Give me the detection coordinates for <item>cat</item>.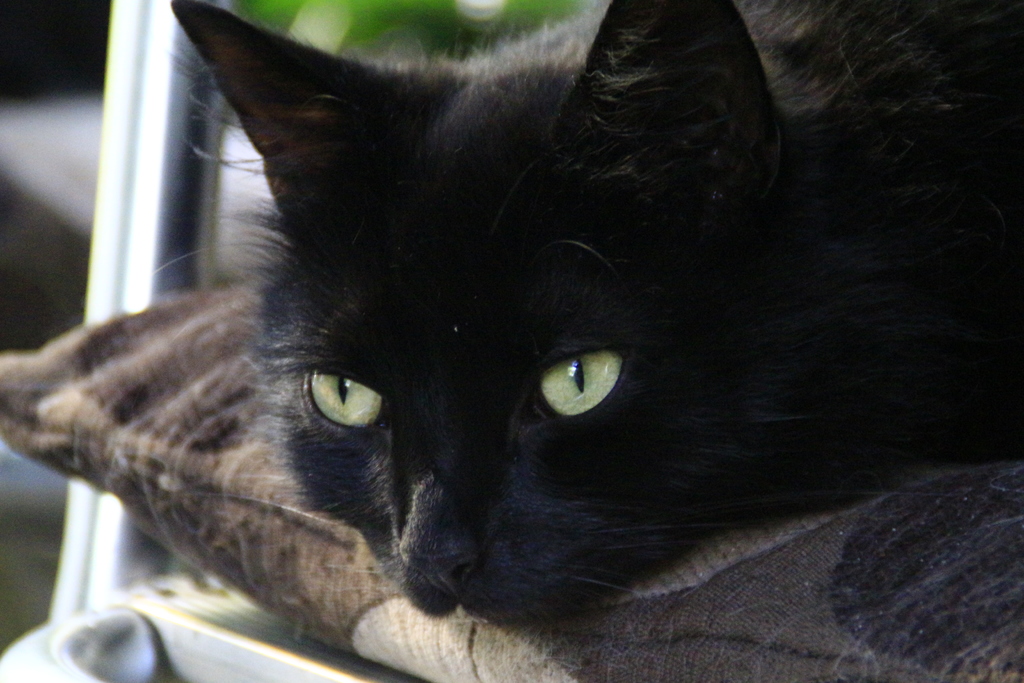
(141, 0, 1023, 626).
